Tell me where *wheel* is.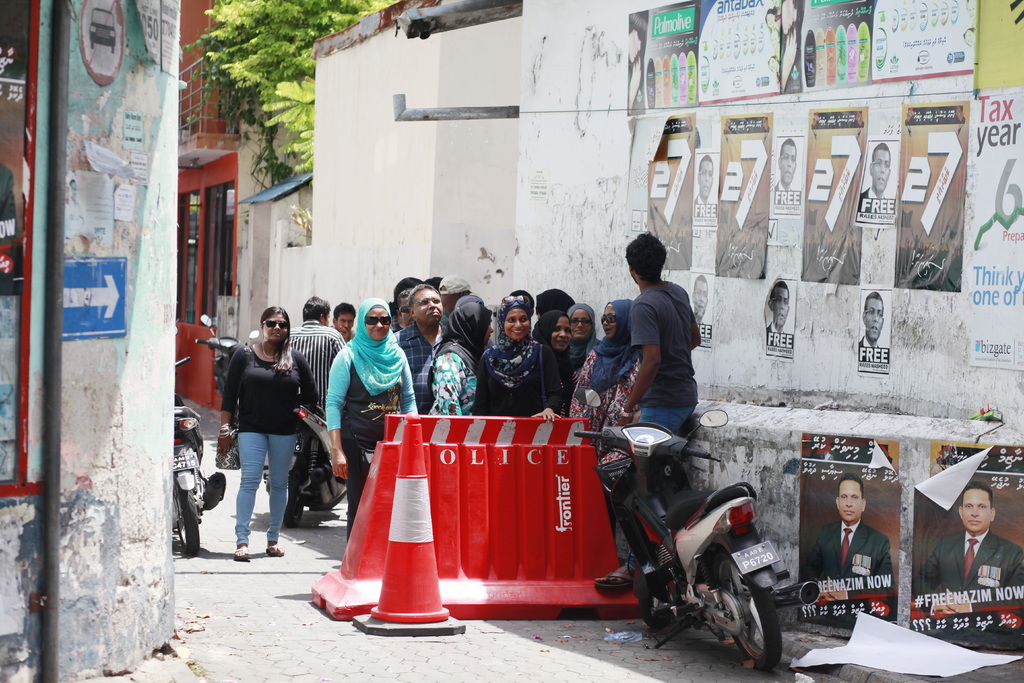
*wheel* is at 636/595/670/627.
